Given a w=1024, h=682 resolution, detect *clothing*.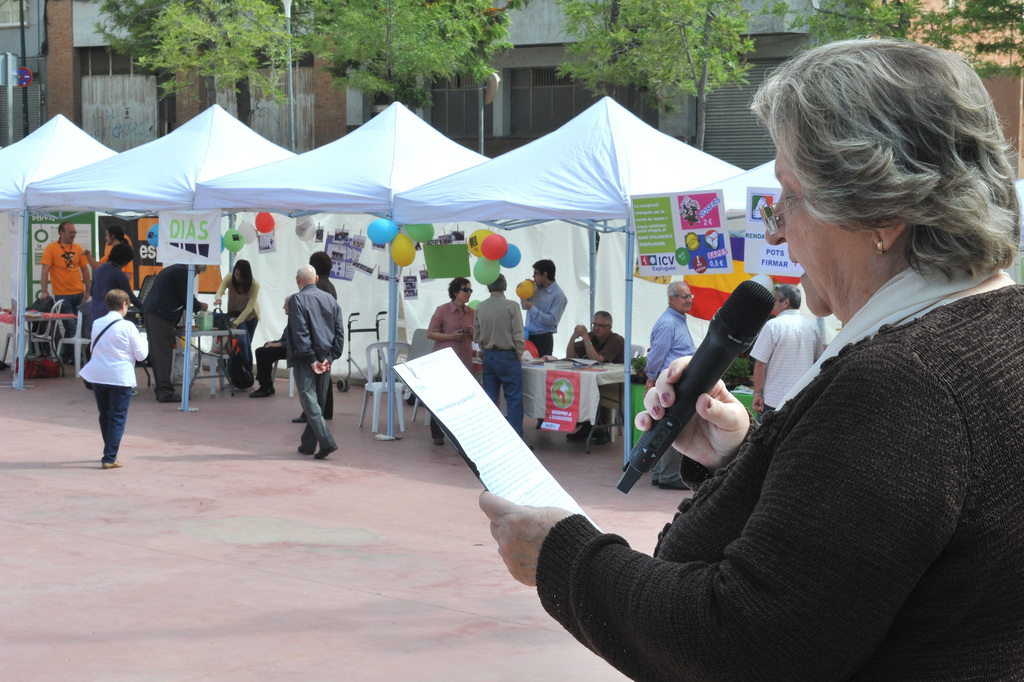
(428,300,475,367).
